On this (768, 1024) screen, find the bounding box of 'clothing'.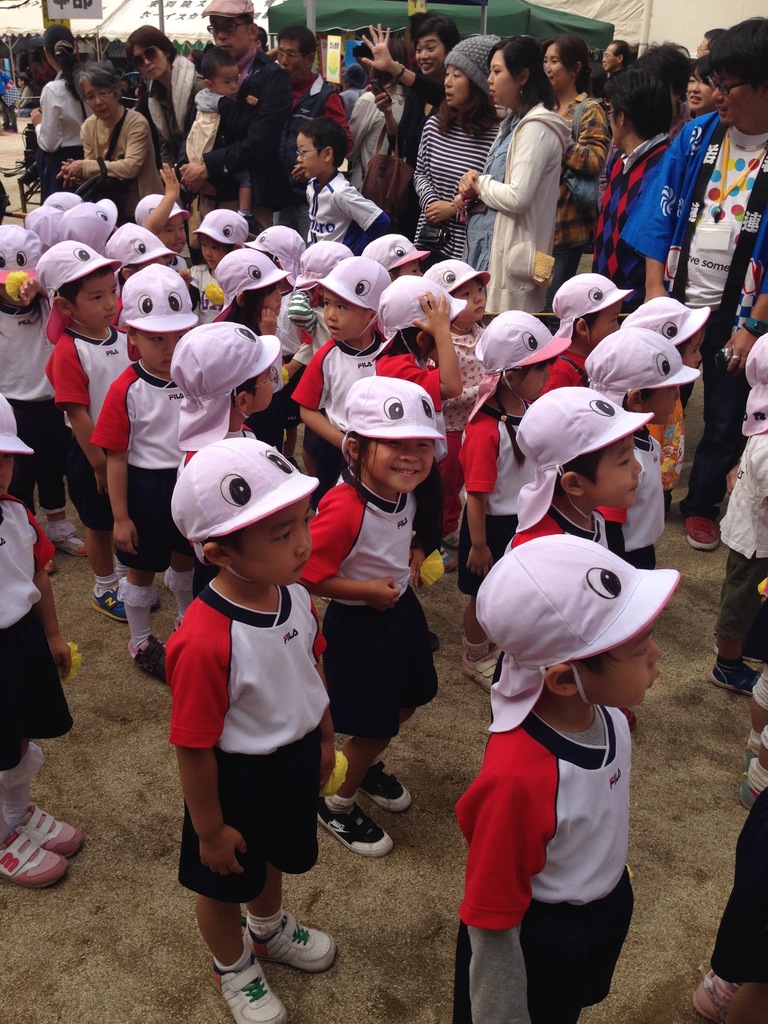
Bounding box: {"x1": 173, "y1": 252, "x2": 191, "y2": 280}.
